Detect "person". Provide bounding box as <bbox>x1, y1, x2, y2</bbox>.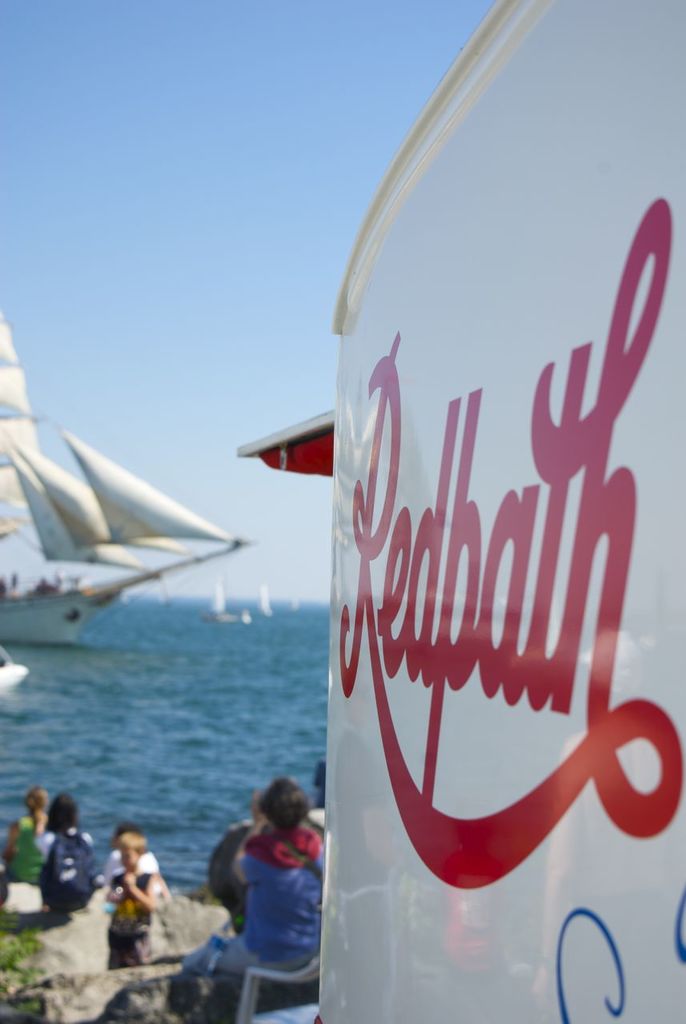
<bbox>110, 838, 181, 980</bbox>.
